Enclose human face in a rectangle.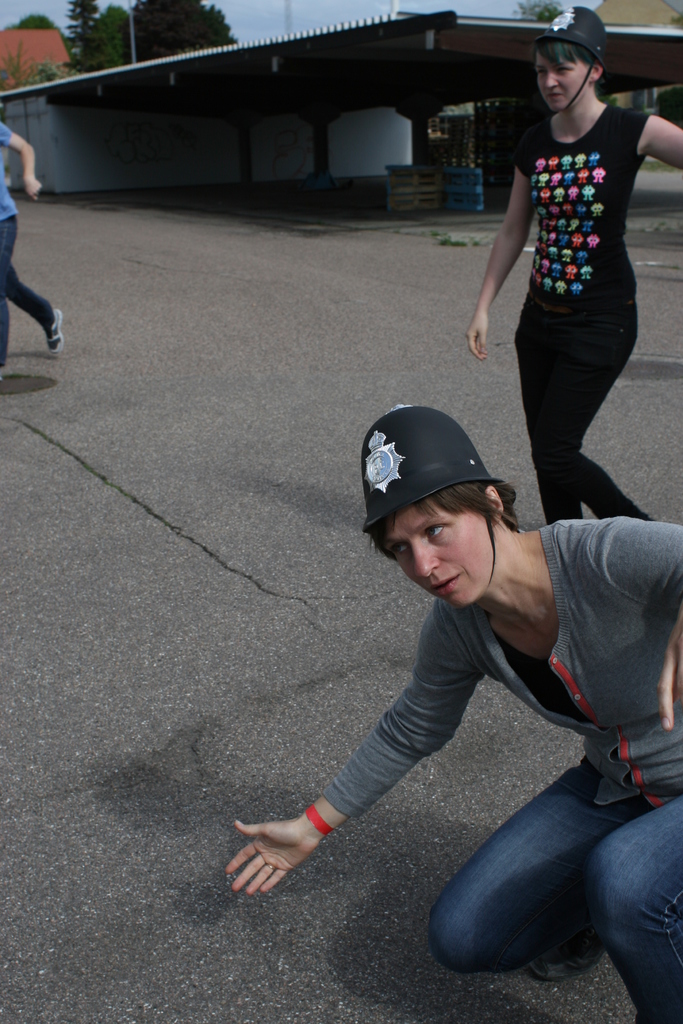
532, 46, 593, 109.
